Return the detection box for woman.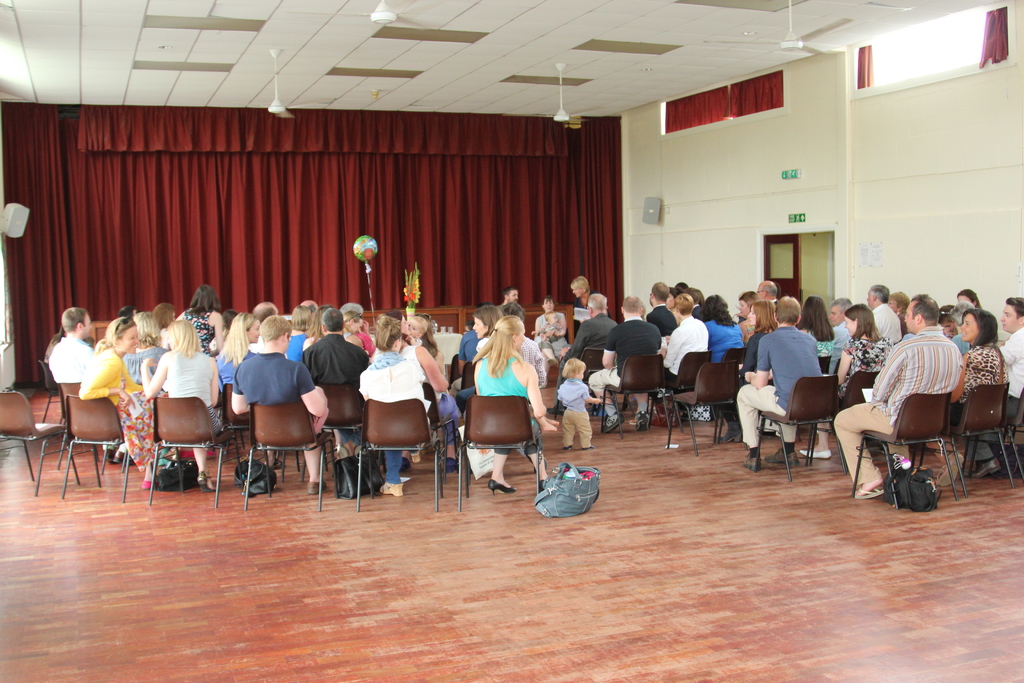
bbox=[804, 299, 838, 368].
